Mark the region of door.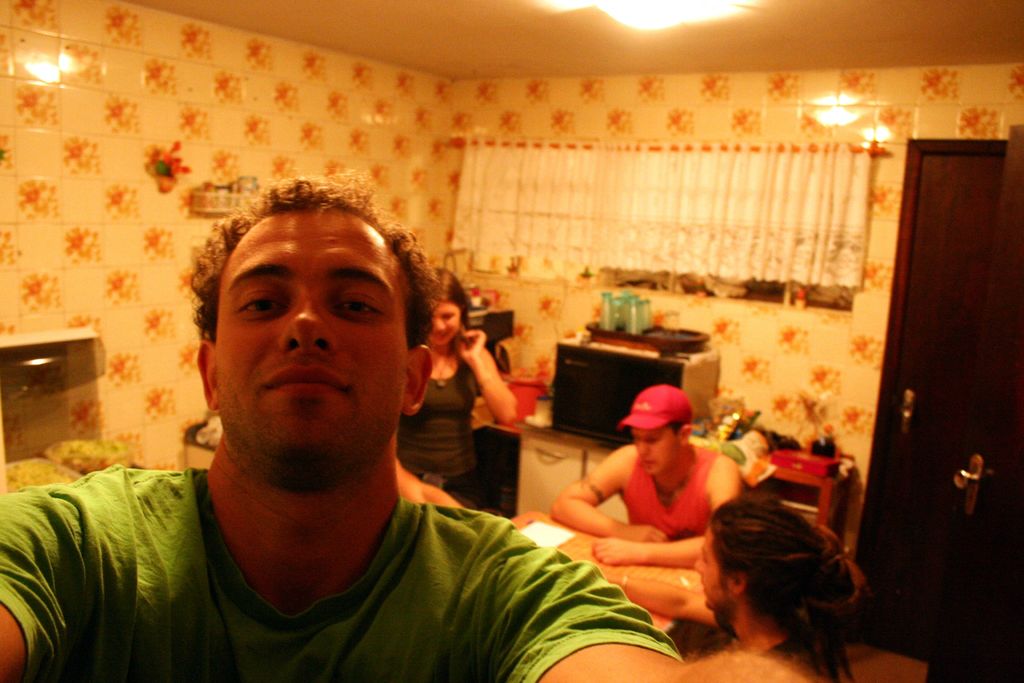
Region: detection(849, 95, 1007, 650).
